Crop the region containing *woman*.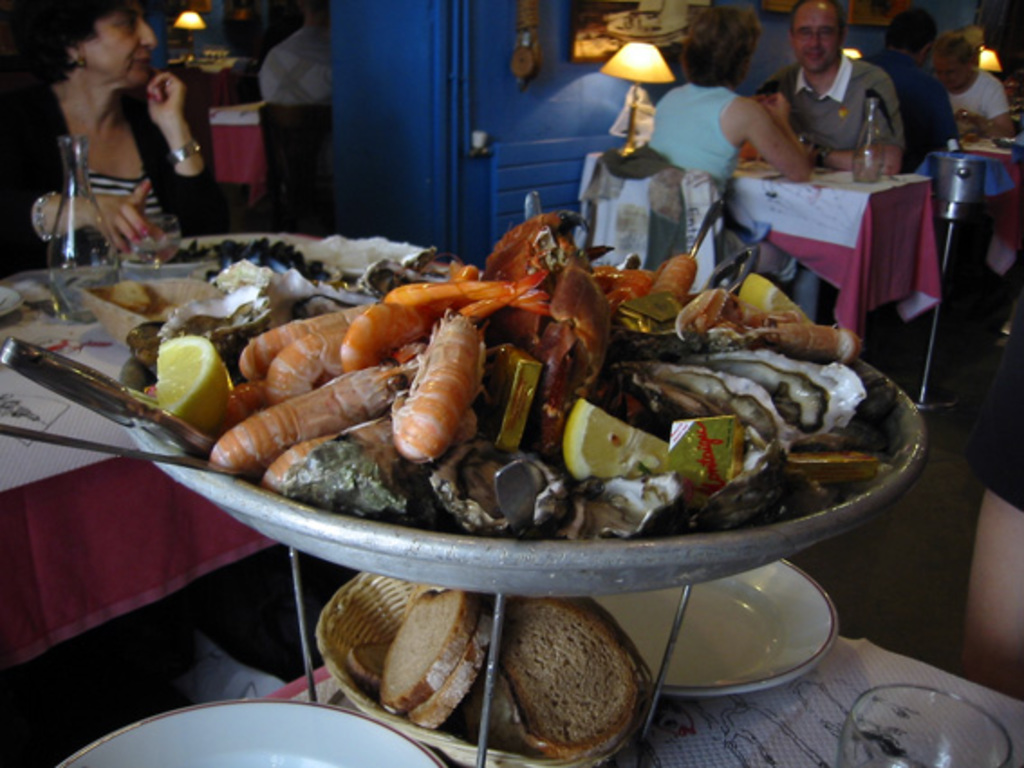
Crop region: bbox(22, 4, 208, 249).
